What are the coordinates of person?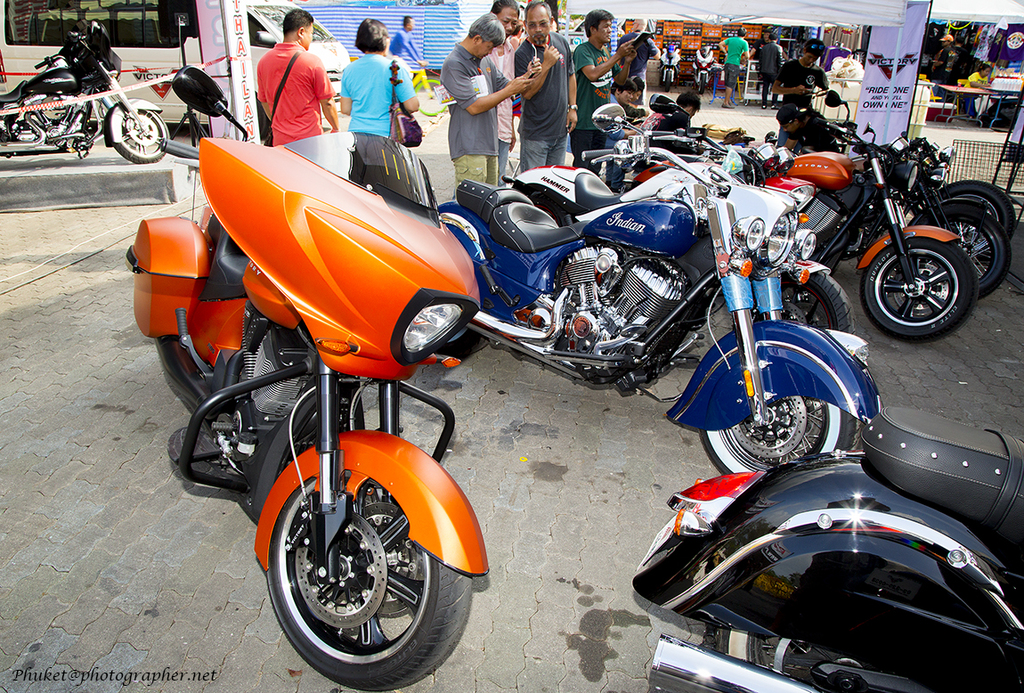
{"x1": 223, "y1": 18, "x2": 352, "y2": 159}.
